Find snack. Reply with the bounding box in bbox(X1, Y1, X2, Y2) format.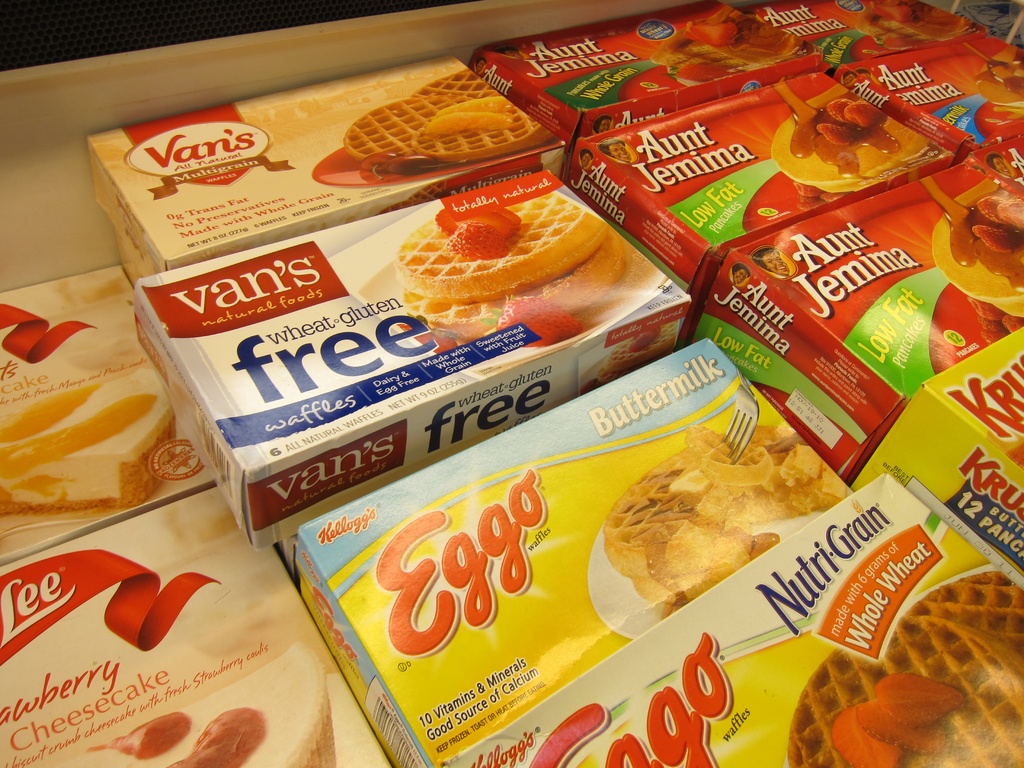
bbox(925, 185, 1023, 346).
